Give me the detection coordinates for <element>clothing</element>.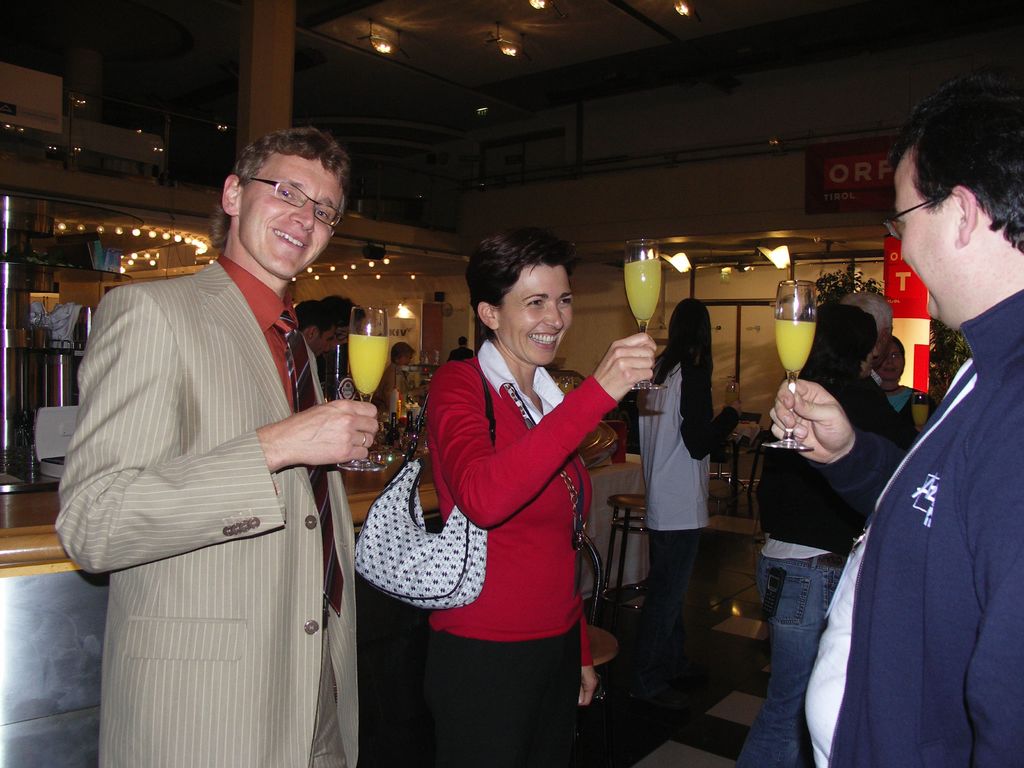
[left=756, top=291, right=842, bottom=761].
